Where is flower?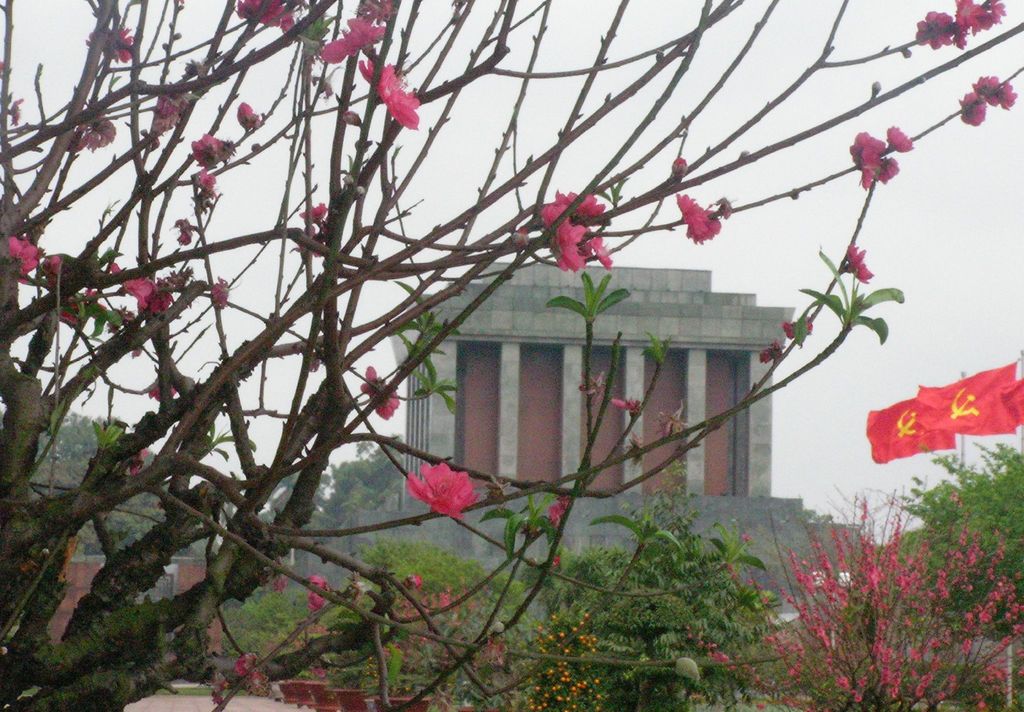
[left=298, top=198, right=326, bottom=225].
